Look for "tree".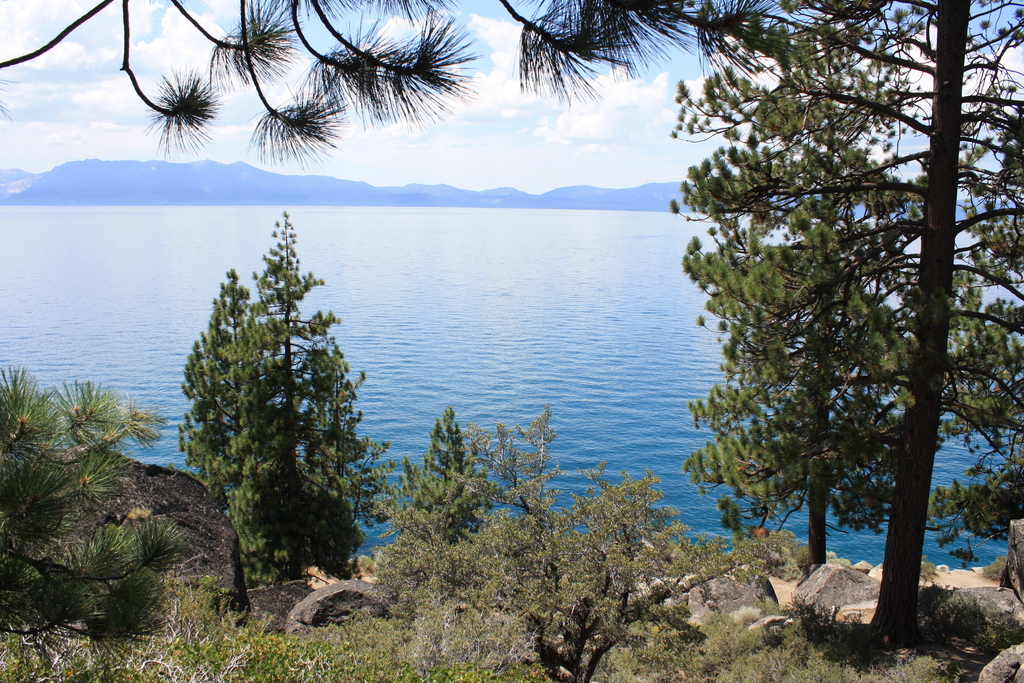
Found: {"x1": 0, "y1": 372, "x2": 208, "y2": 667}.
